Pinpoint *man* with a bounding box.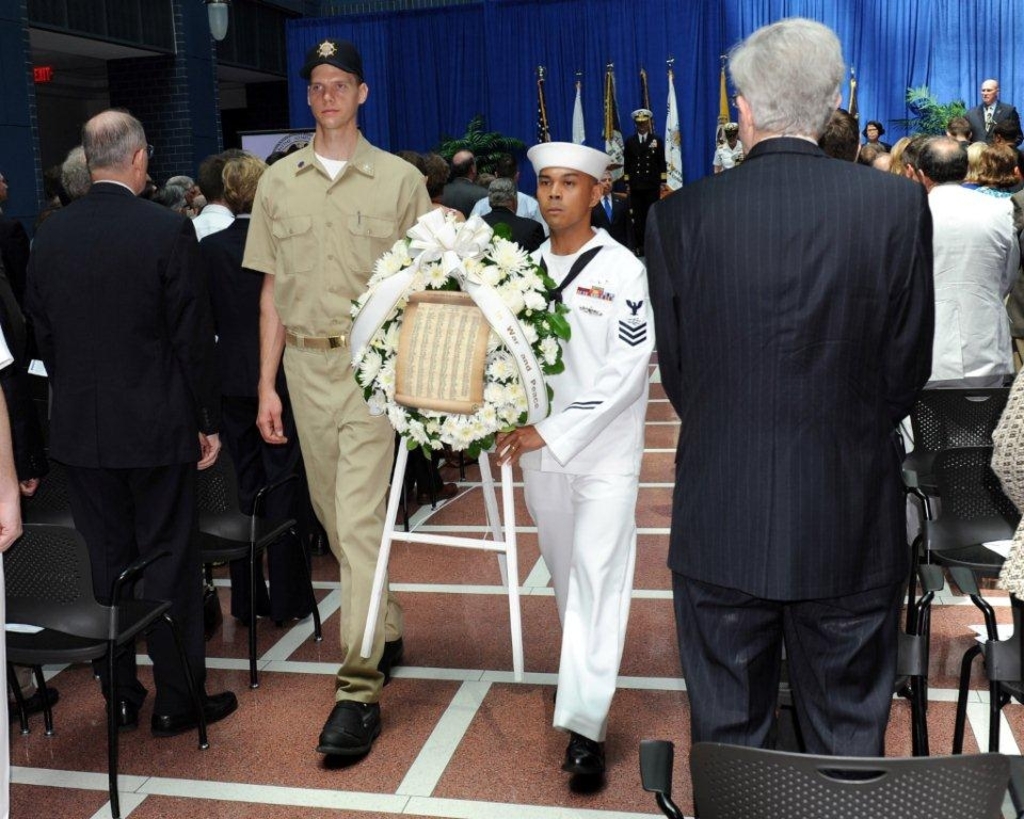
490/139/656/778.
